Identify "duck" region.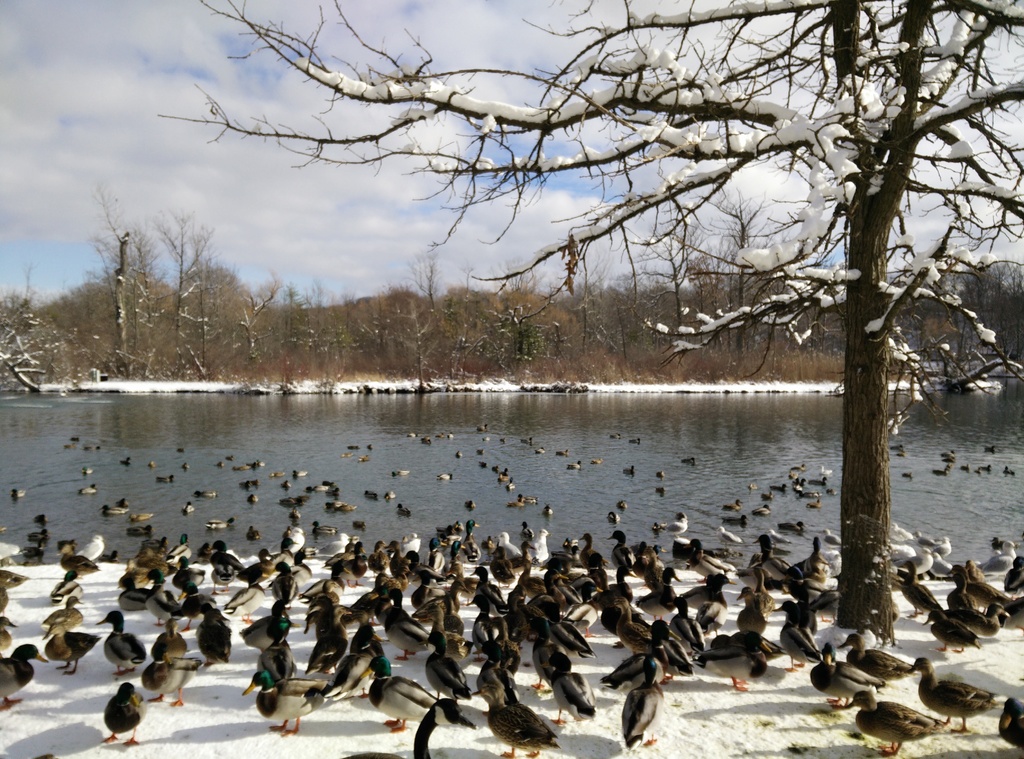
Region: 0,570,38,629.
